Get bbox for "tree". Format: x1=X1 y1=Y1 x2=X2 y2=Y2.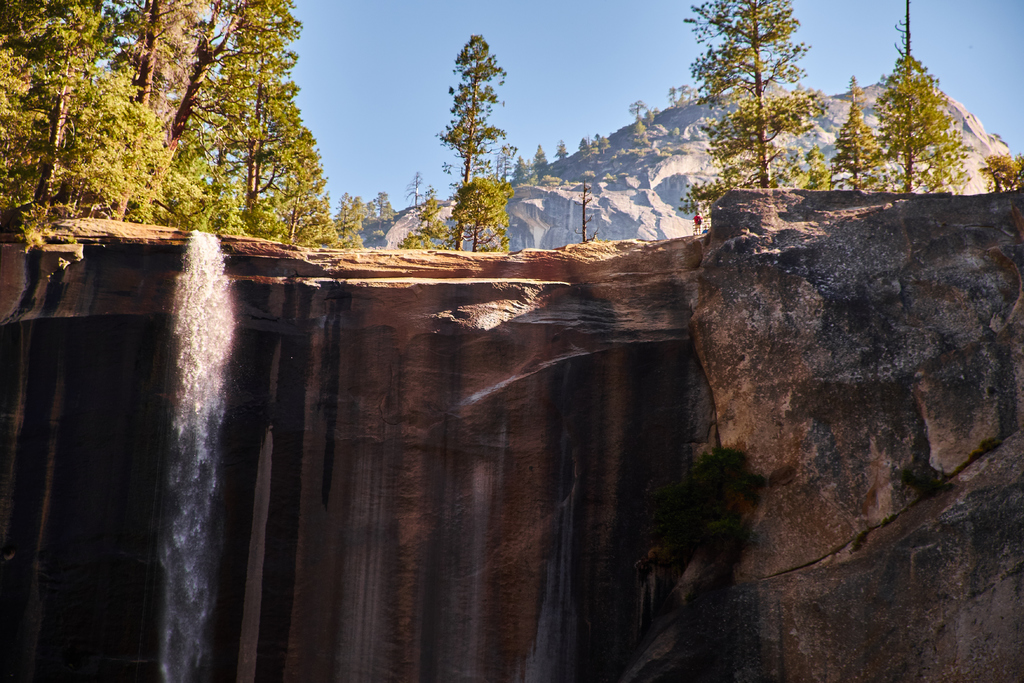
x1=442 y1=33 x2=512 y2=258.
